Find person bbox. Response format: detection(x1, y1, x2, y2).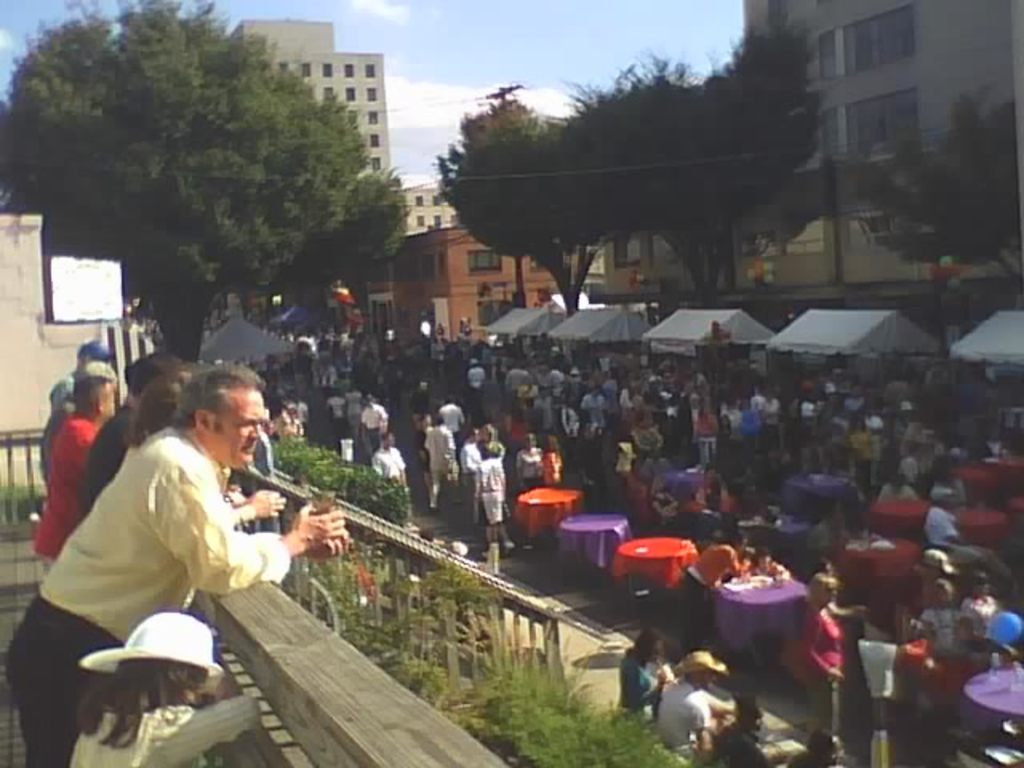
detection(563, 395, 590, 430).
